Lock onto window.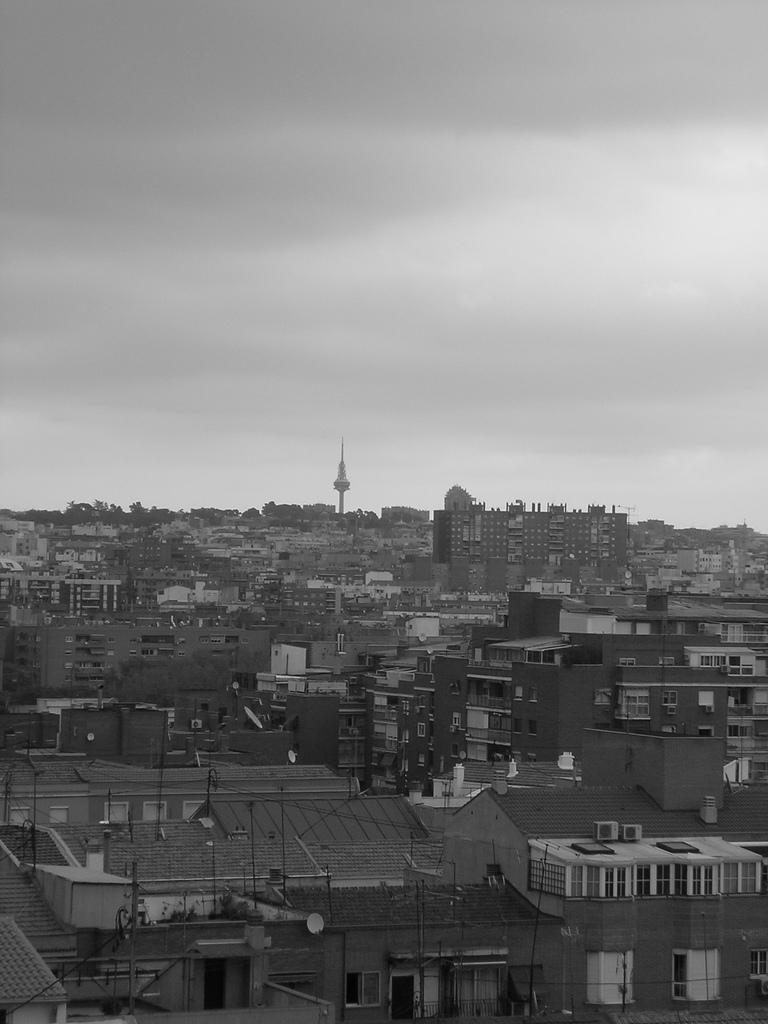
Locked: (623, 691, 652, 719).
